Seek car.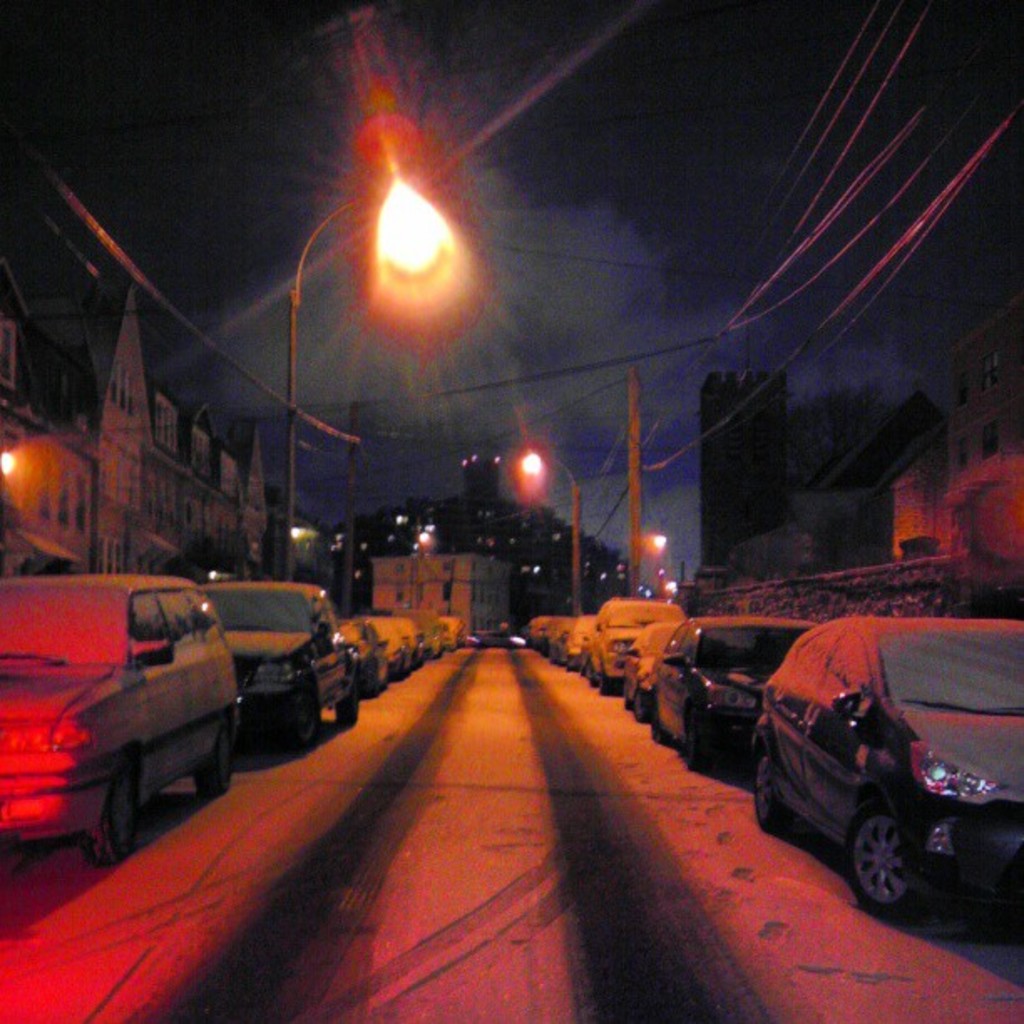
[left=336, top=621, right=390, bottom=701].
